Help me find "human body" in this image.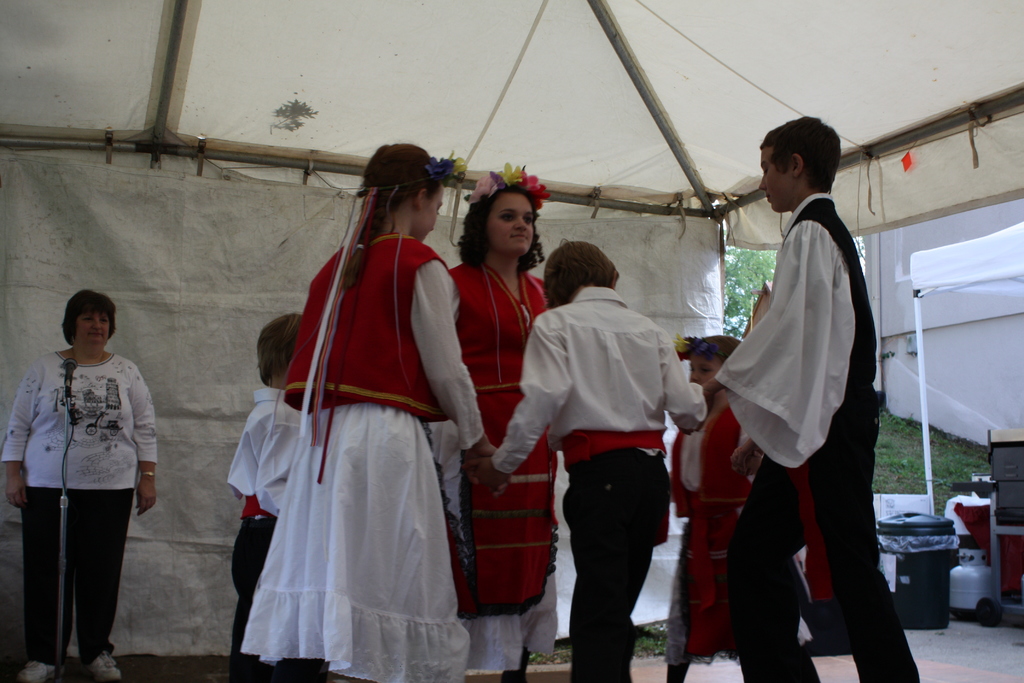
Found it: crop(0, 345, 168, 678).
